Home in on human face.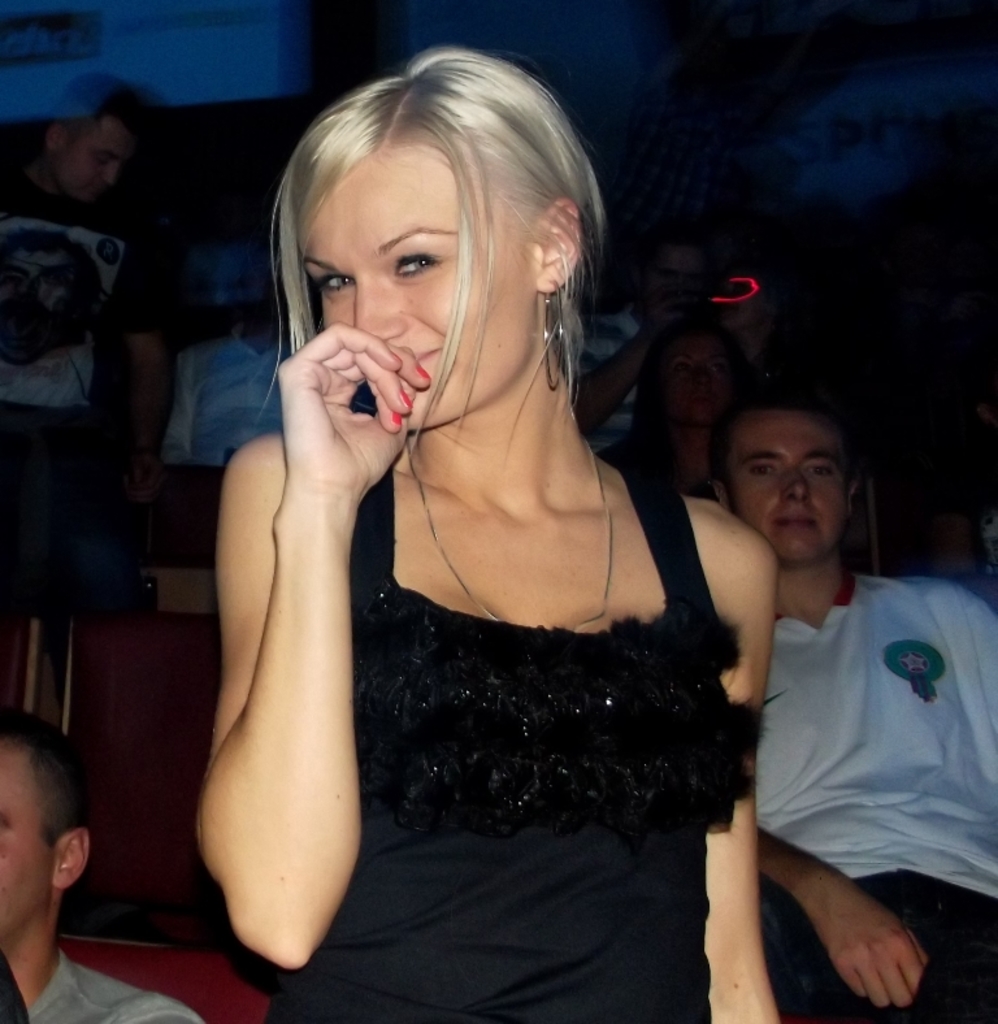
Homed in at [x1=52, y1=114, x2=125, y2=198].
